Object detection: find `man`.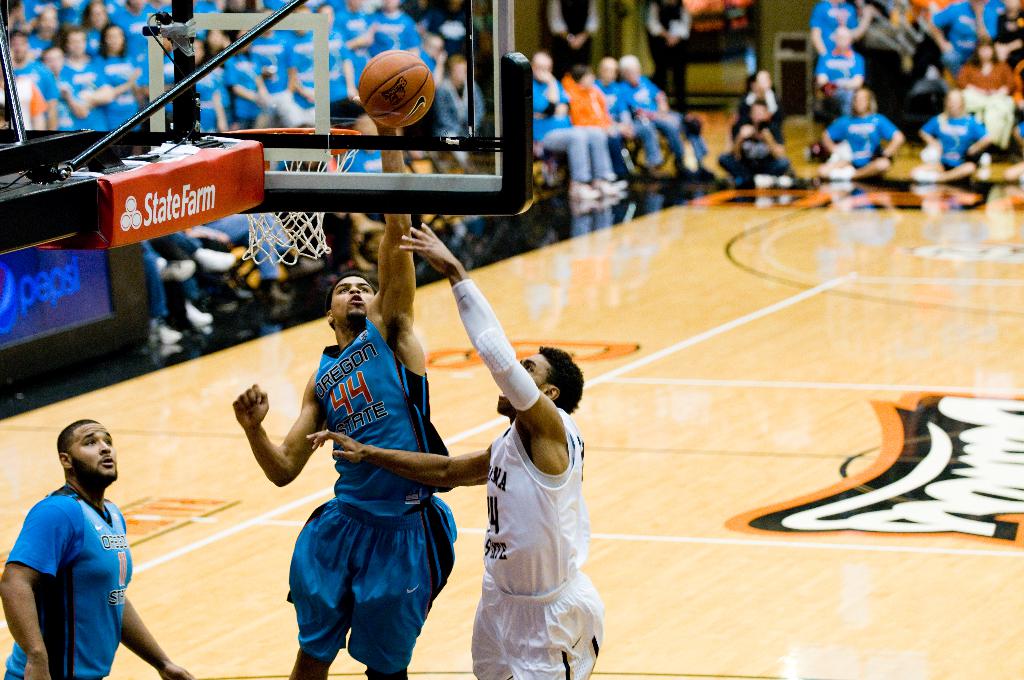
{"left": 232, "top": 95, "right": 458, "bottom": 679}.
